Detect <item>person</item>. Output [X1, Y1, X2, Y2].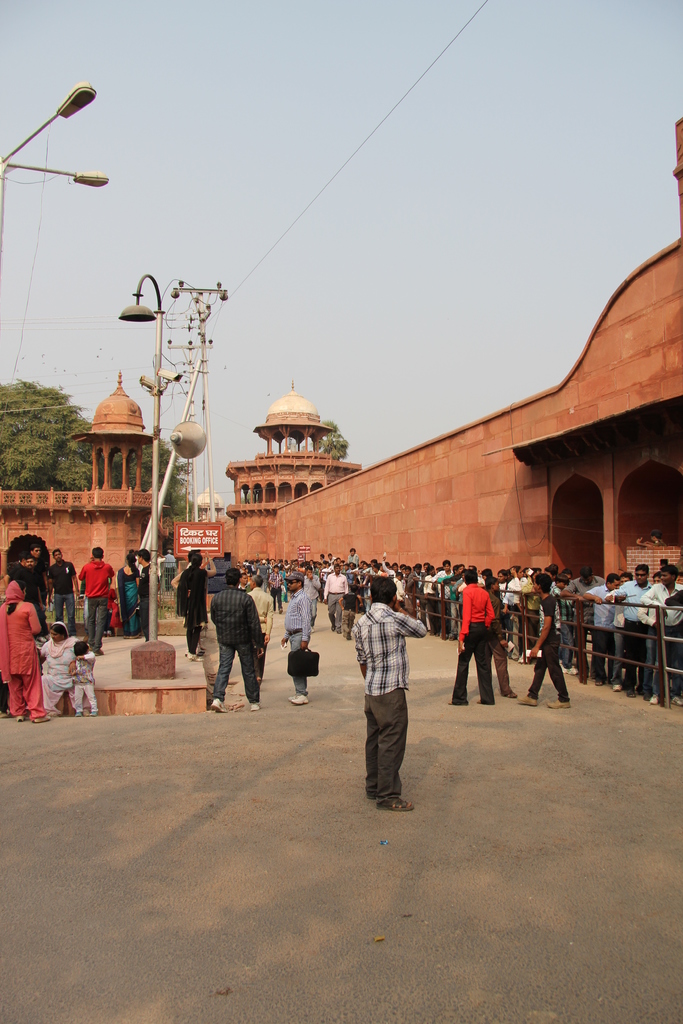
[175, 552, 217, 660].
